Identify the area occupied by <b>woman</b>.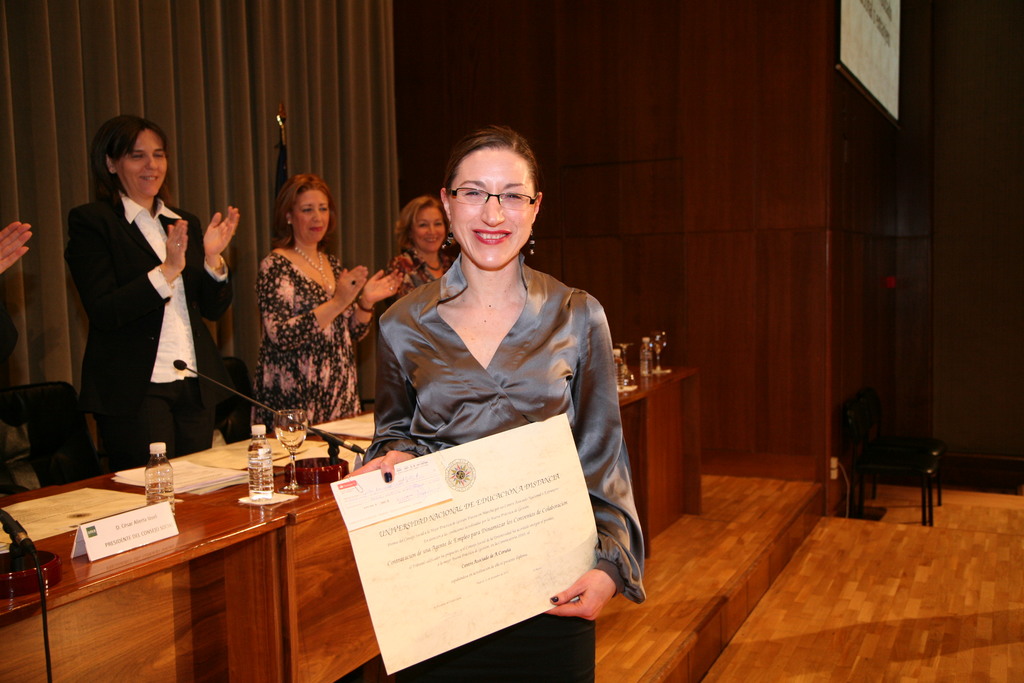
Area: 388, 195, 459, 298.
